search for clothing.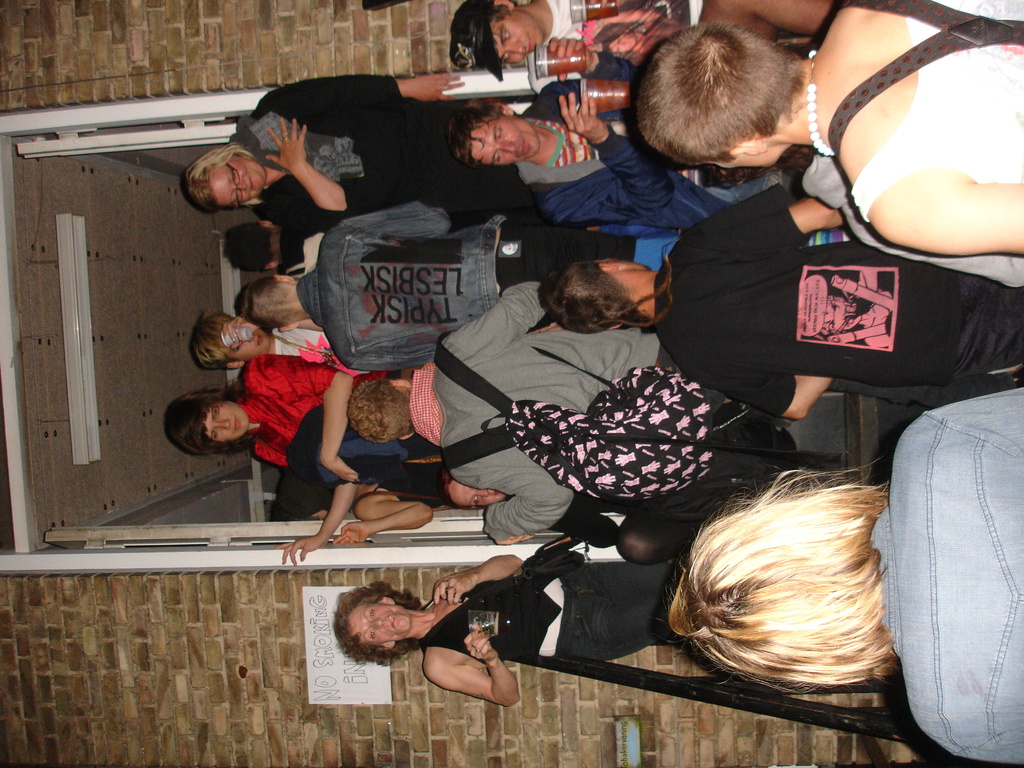
Found at box=[230, 324, 316, 472].
